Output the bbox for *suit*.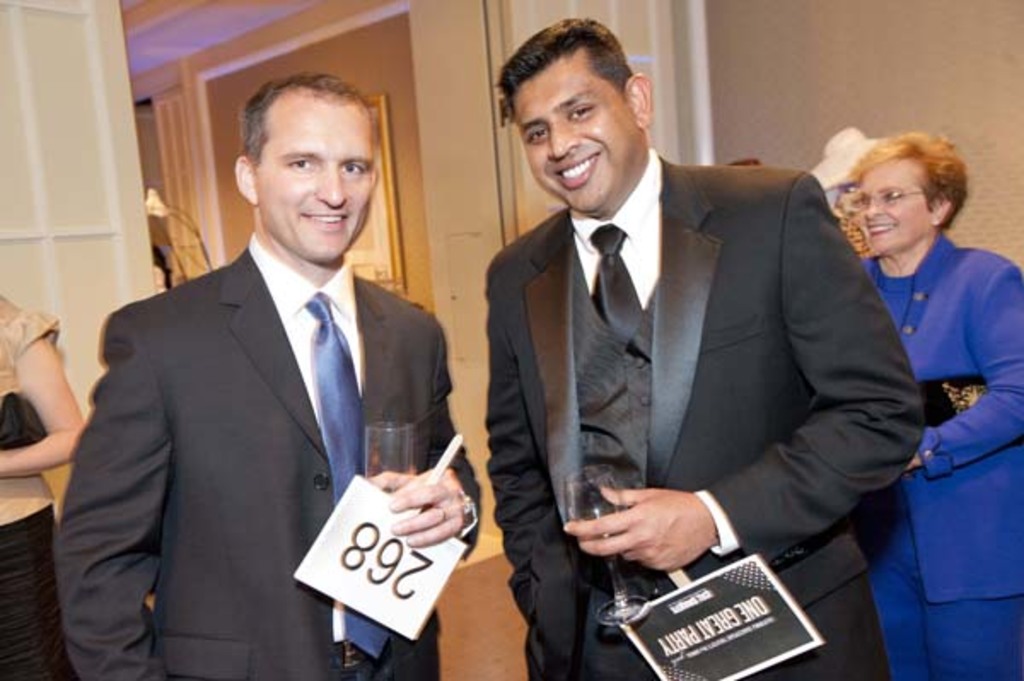
detection(51, 229, 486, 679).
